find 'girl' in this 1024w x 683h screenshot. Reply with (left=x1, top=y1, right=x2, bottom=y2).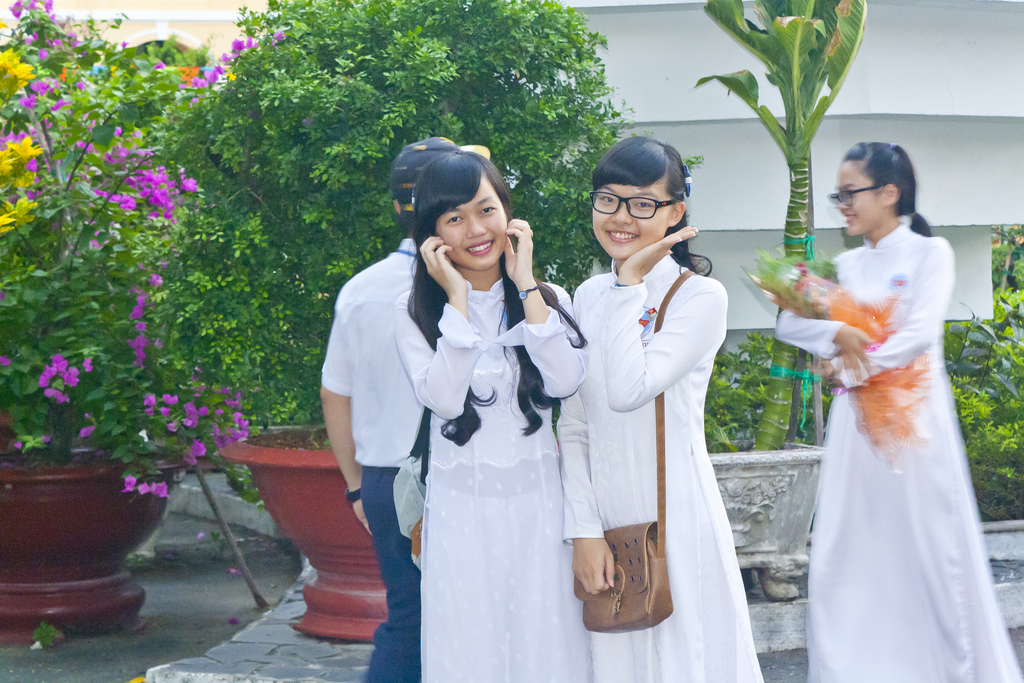
(left=774, top=138, right=1022, bottom=682).
